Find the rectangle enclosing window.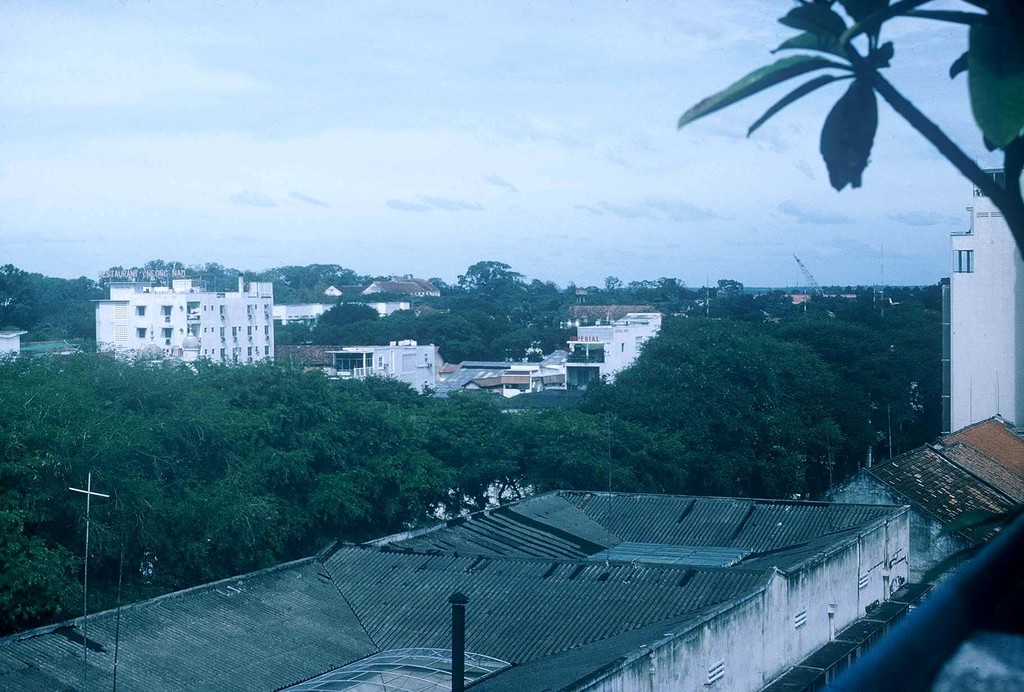
(220,304,225,317).
